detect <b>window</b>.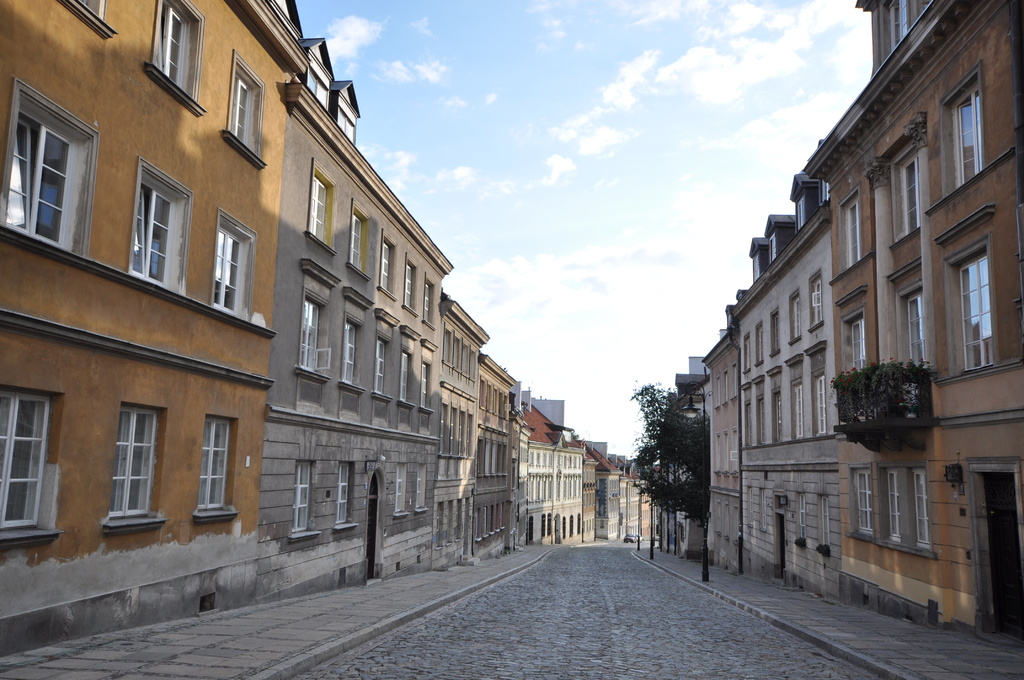
Detected at 850, 313, 876, 364.
